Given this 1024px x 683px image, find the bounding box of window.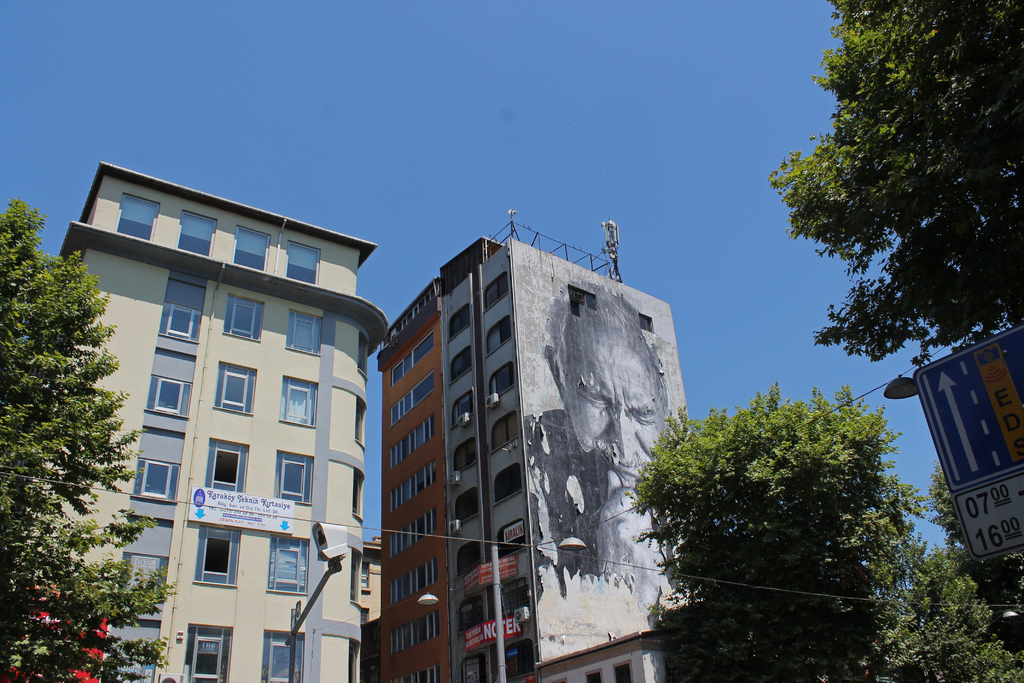
select_region(270, 449, 310, 503).
